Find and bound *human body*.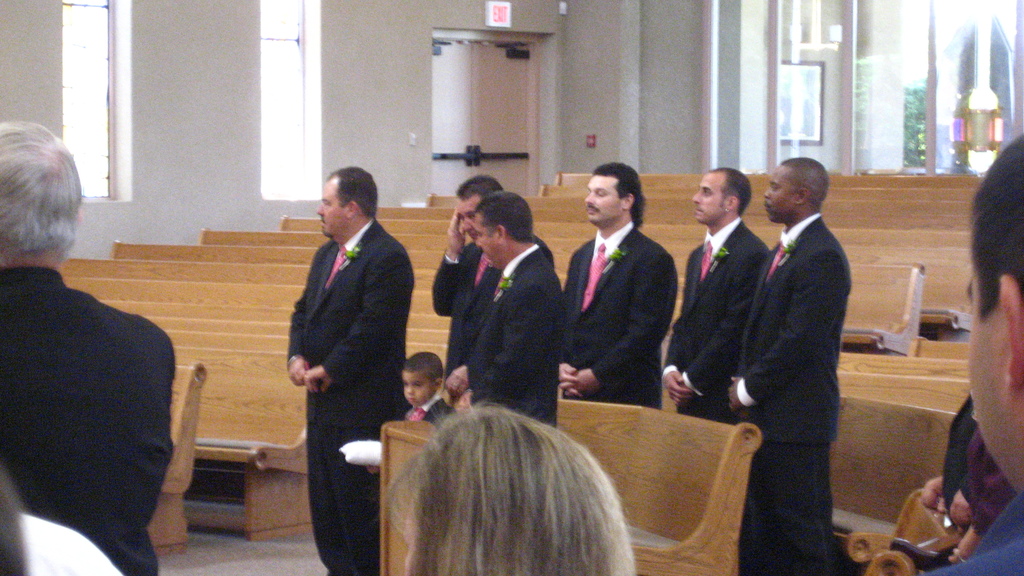
Bound: [x1=431, y1=211, x2=559, y2=396].
